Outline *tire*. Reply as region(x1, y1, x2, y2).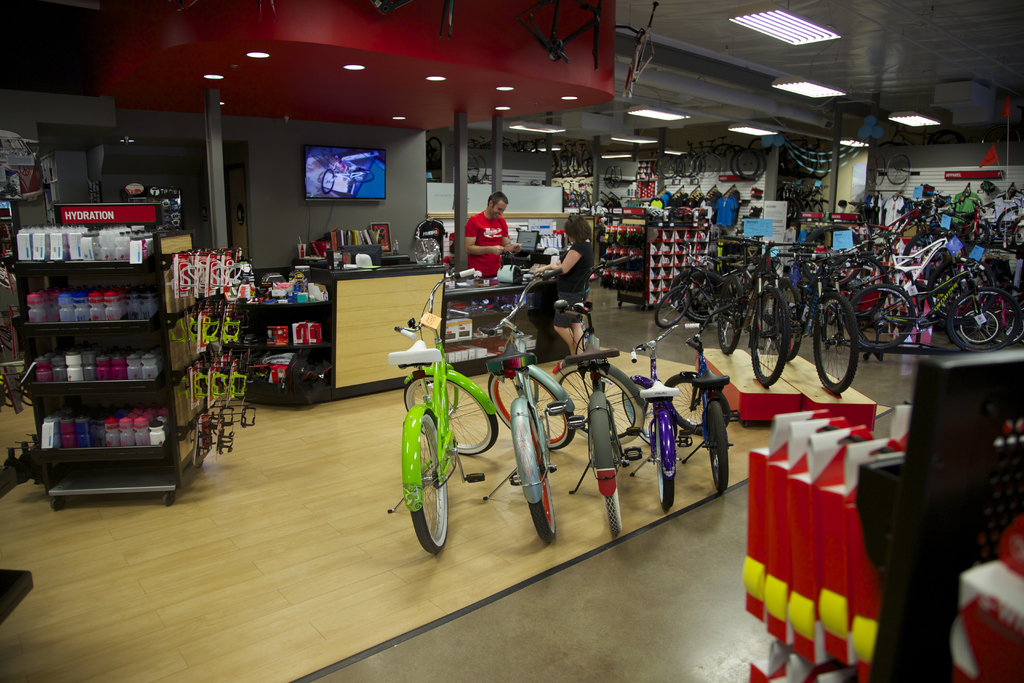
region(622, 384, 656, 443).
